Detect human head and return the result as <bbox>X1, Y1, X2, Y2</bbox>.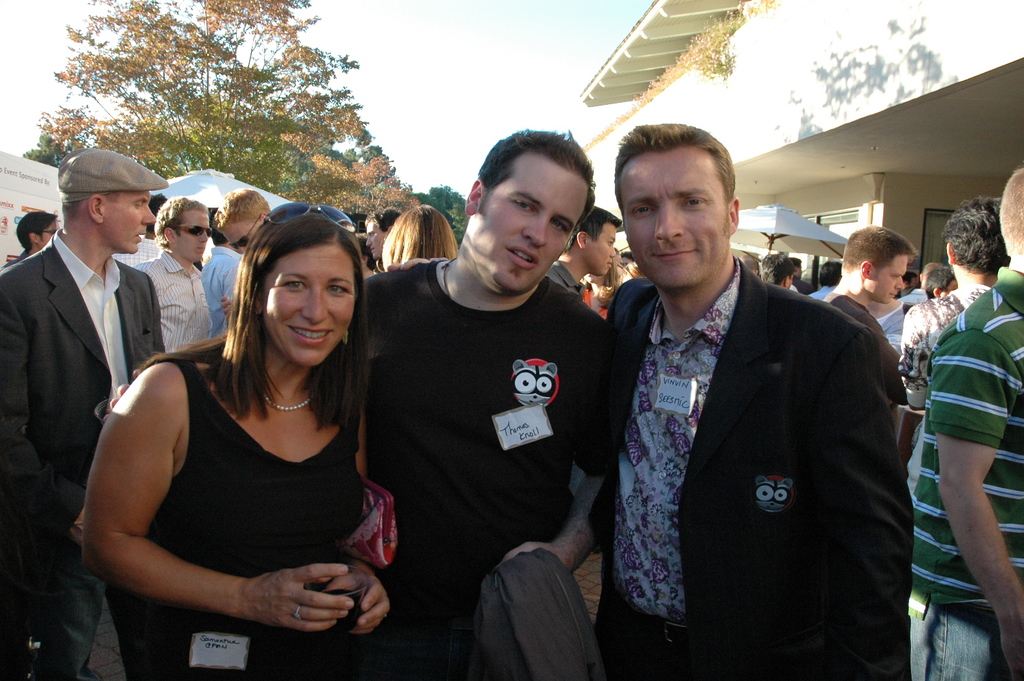
<bbox>922, 265, 959, 296</bbox>.
